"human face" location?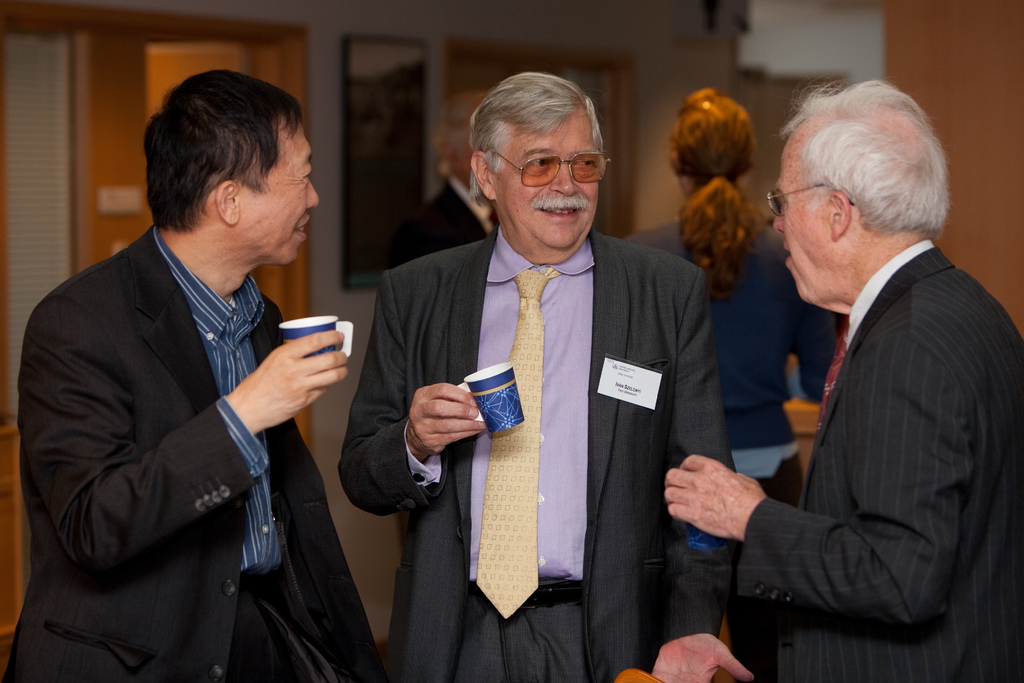
bbox=(244, 131, 321, 263)
